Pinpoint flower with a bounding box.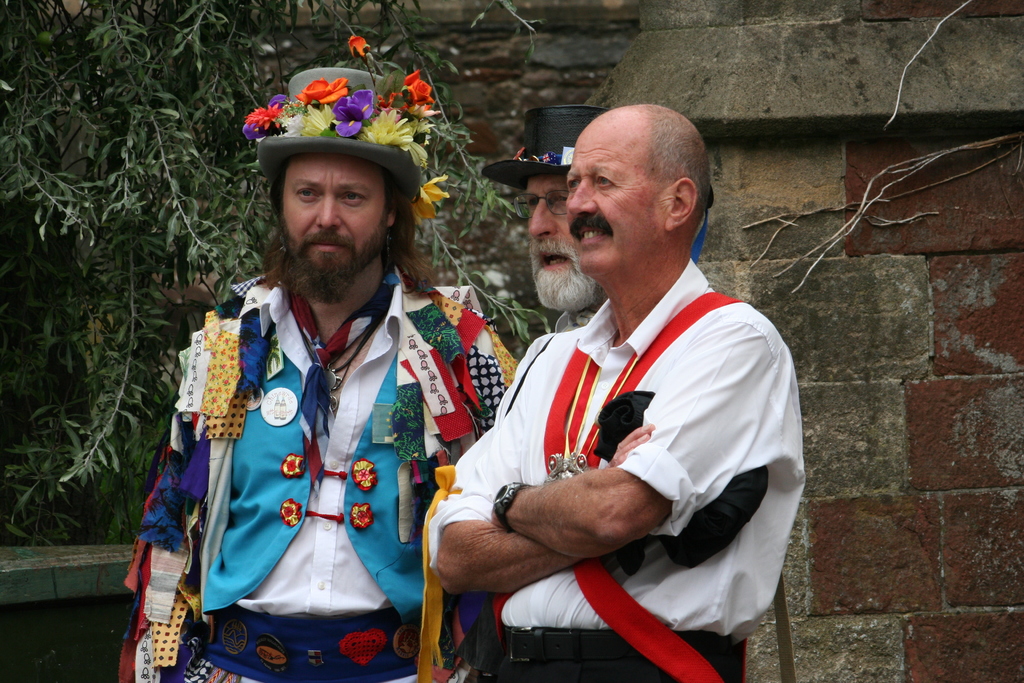
pyautogui.locateOnScreen(303, 105, 337, 138).
